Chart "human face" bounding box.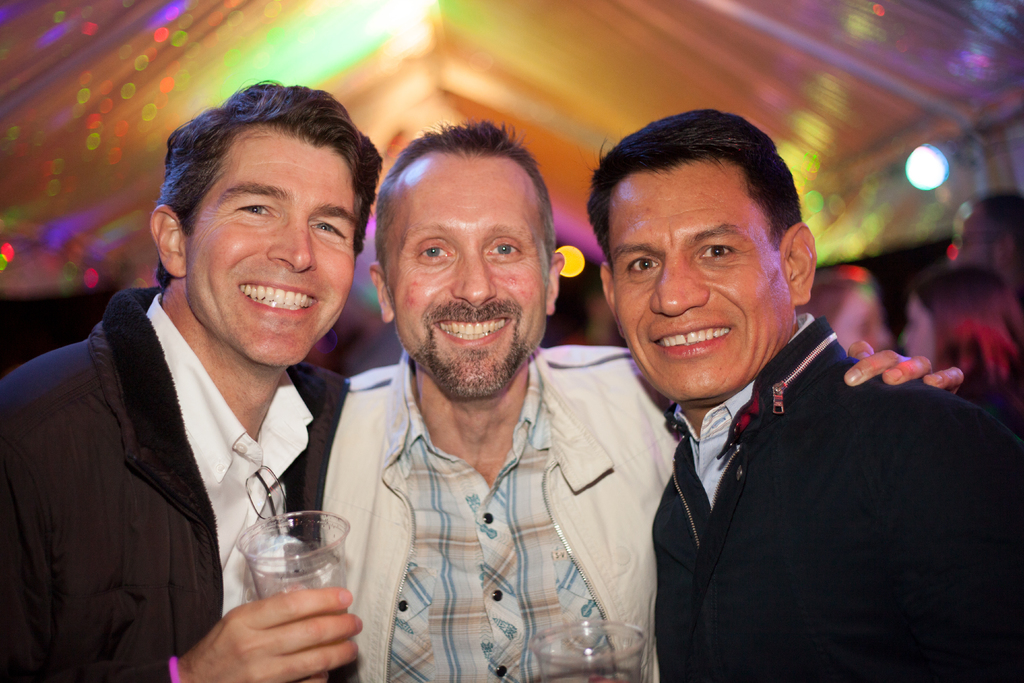
Charted: bbox=[902, 293, 934, 370].
